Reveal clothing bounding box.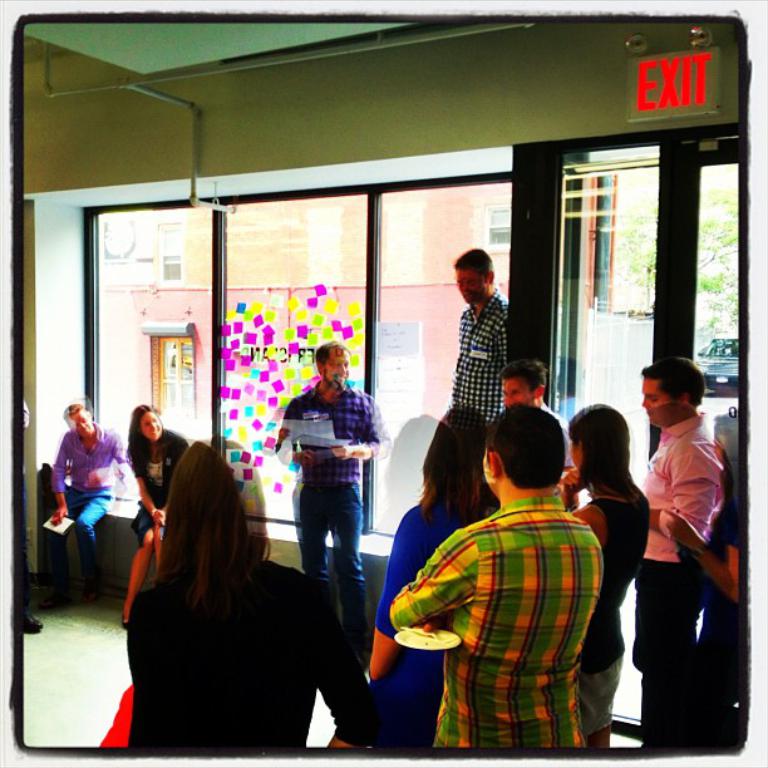
Revealed: l=451, t=290, r=502, b=432.
